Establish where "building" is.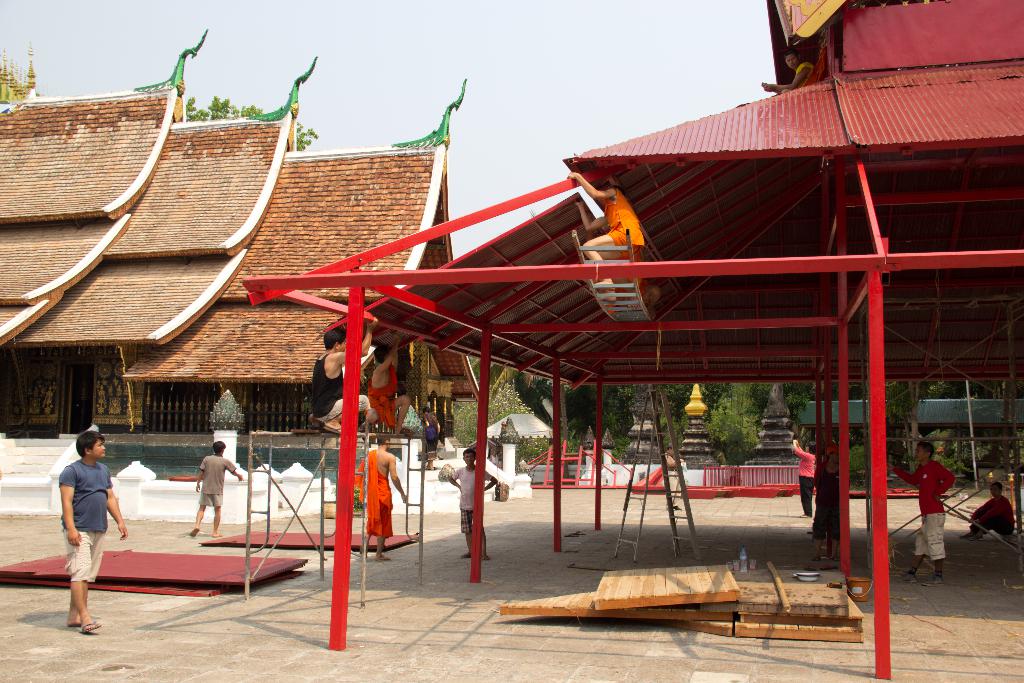
Established at bbox=(666, 374, 732, 493).
